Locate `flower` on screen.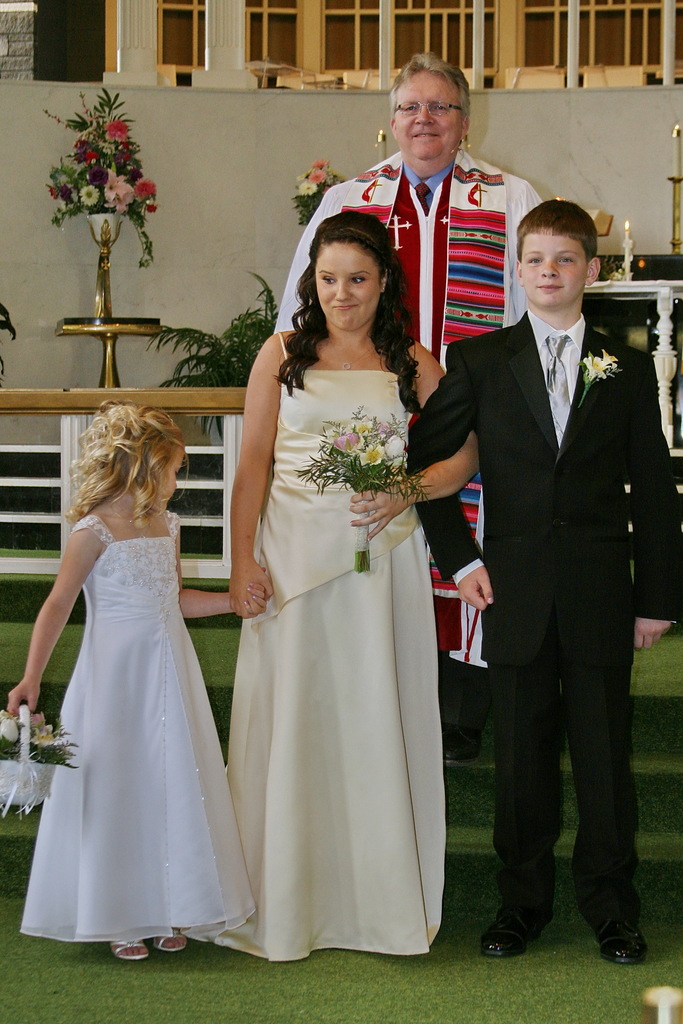
On screen at <box>355,442,384,470</box>.
